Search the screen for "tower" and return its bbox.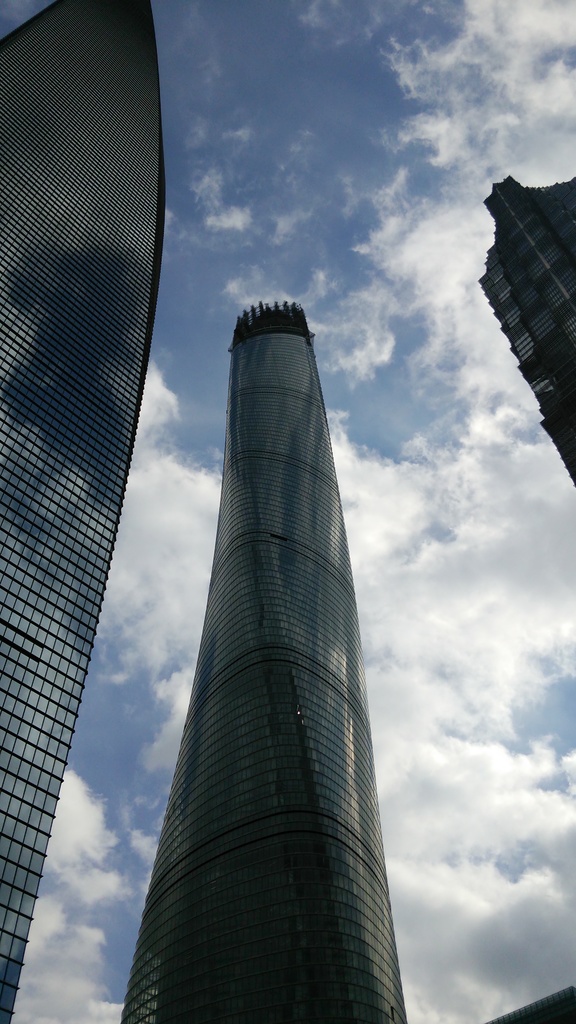
Found: (left=90, top=266, right=417, bottom=1004).
